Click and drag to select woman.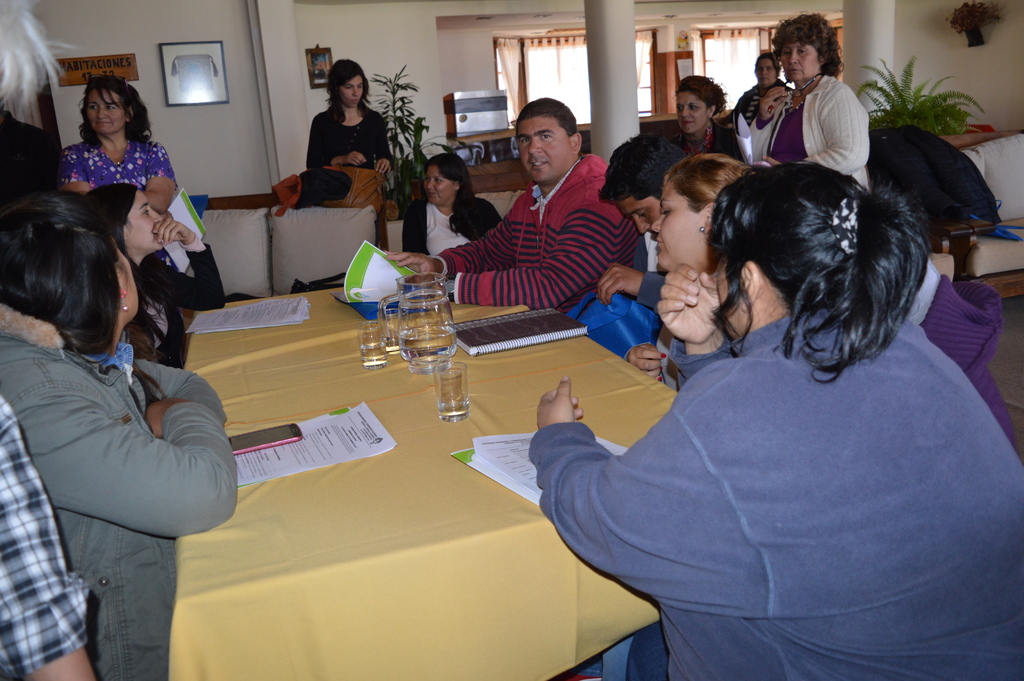
Selection: Rect(735, 49, 785, 136).
